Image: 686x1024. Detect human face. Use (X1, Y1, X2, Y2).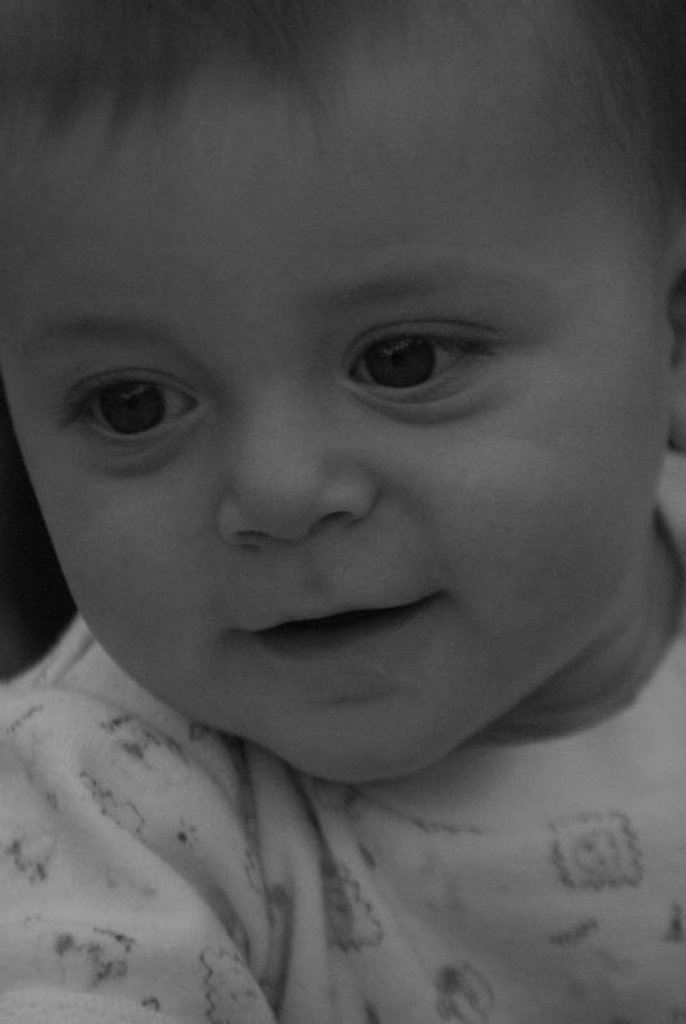
(0, 21, 671, 783).
